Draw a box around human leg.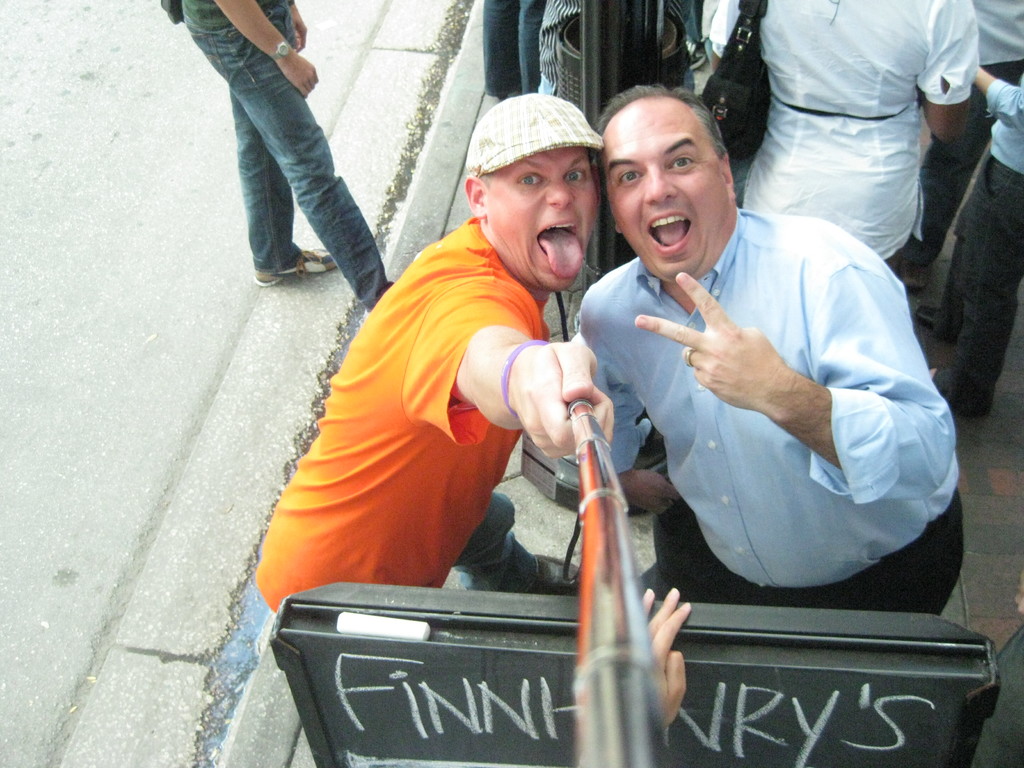
x1=448, y1=486, x2=582, y2=593.
